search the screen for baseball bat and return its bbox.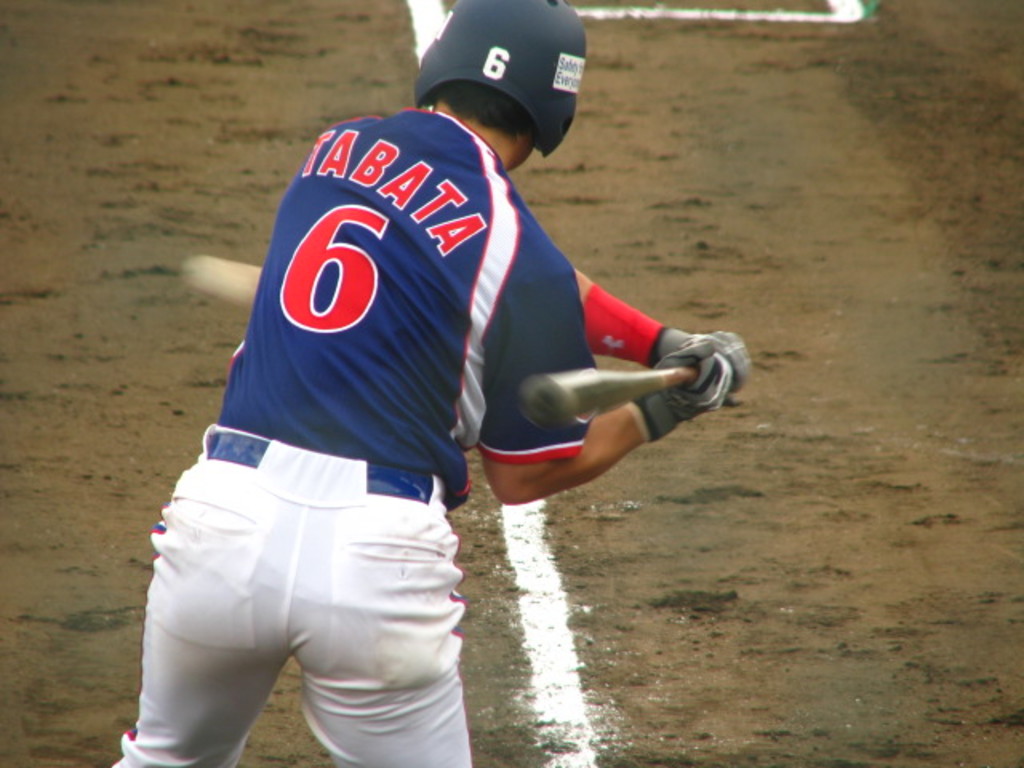
Found: [x1=515, y1=365, x2=698, y2=426].
